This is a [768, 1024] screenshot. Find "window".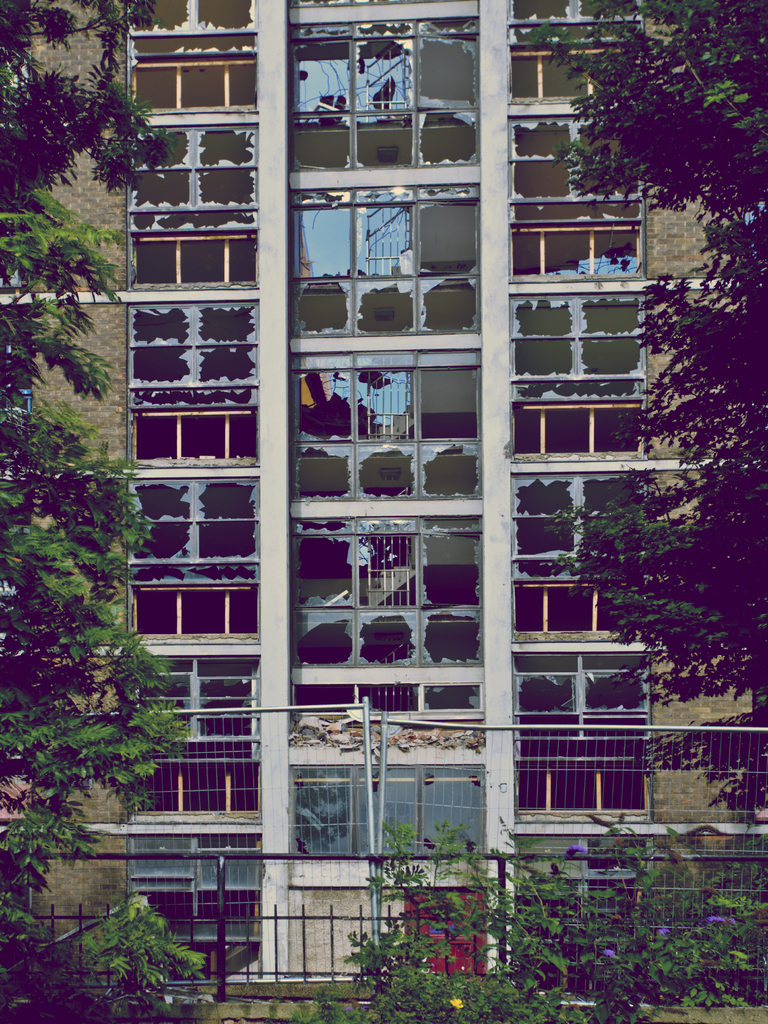
Bounding box: [292, 189, 476, 332].
